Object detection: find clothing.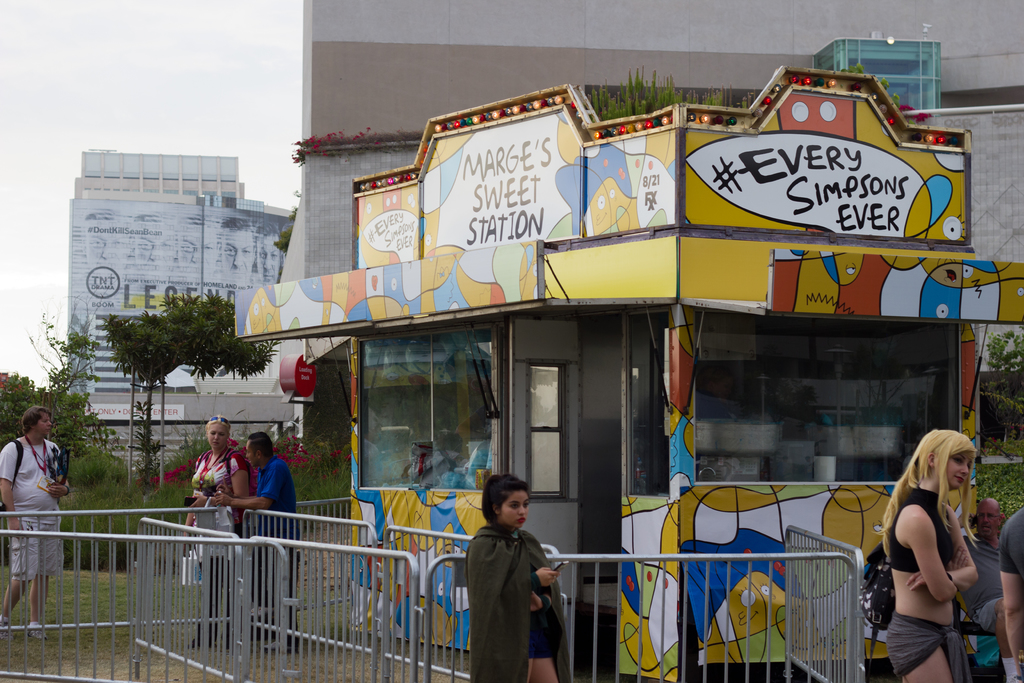
bbox(179, 454, 237, 591).
